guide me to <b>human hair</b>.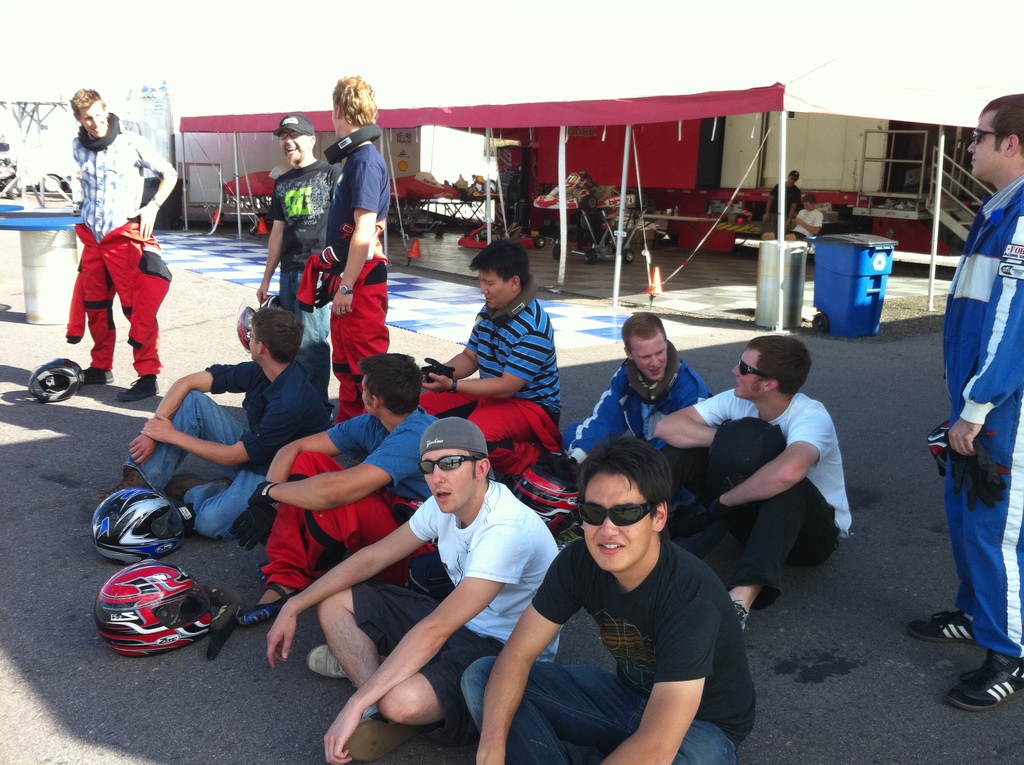
Guidance: [303,134,314,143].
